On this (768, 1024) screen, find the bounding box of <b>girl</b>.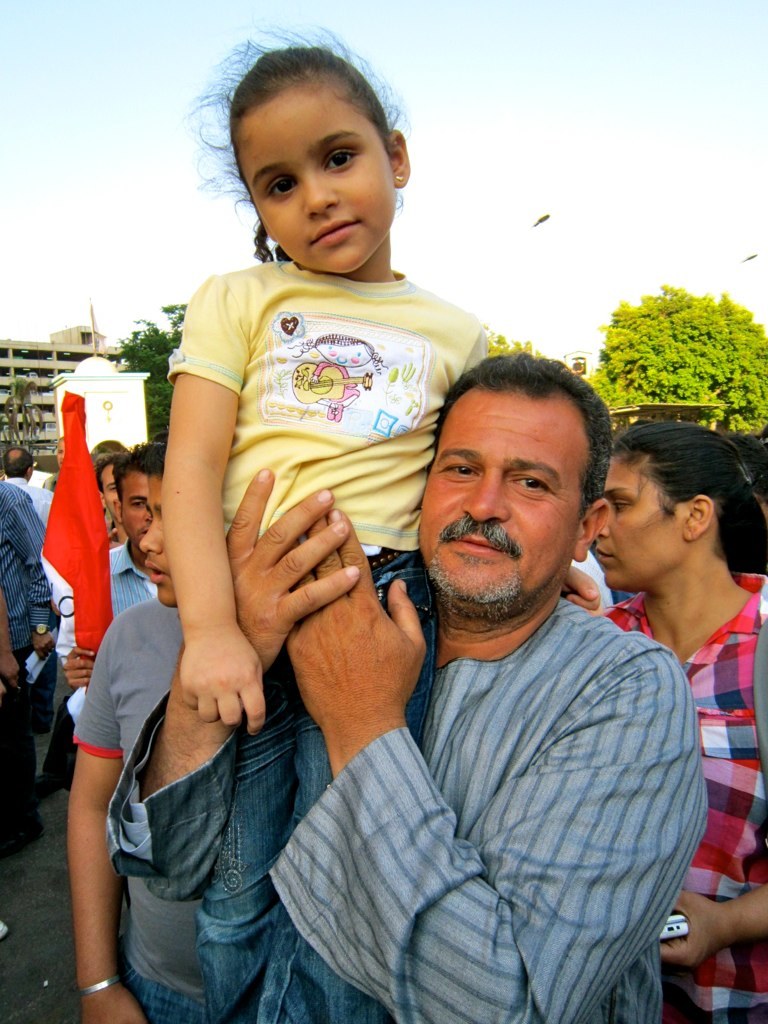
Bounding box: [x1=168, y1=28, x2=471, y2=1023].
